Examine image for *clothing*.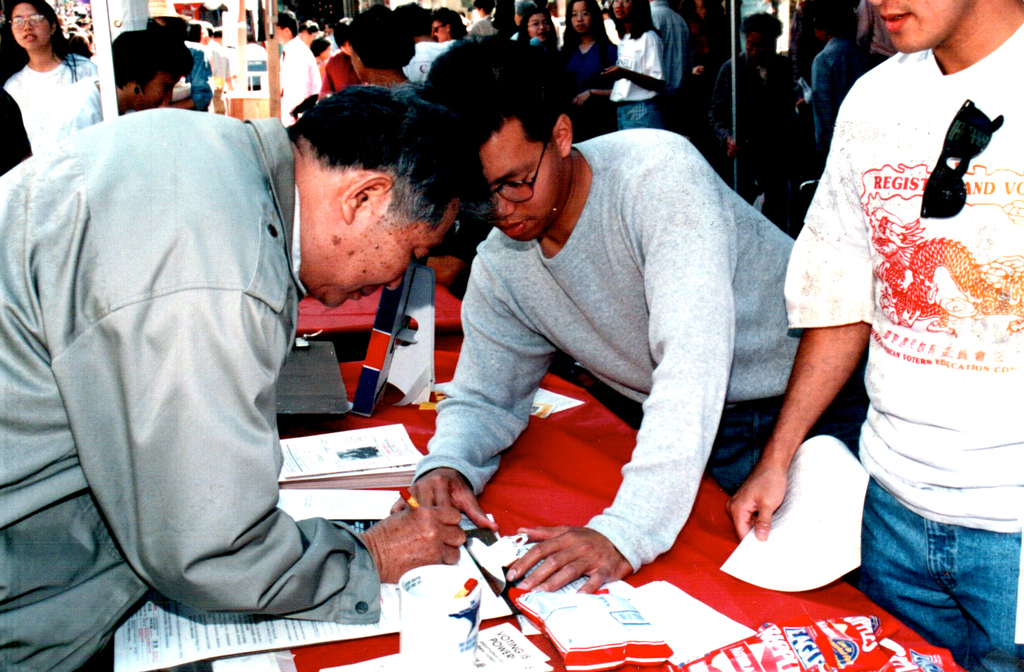
Examination result: bbox=[14, 56, 313, 638].
